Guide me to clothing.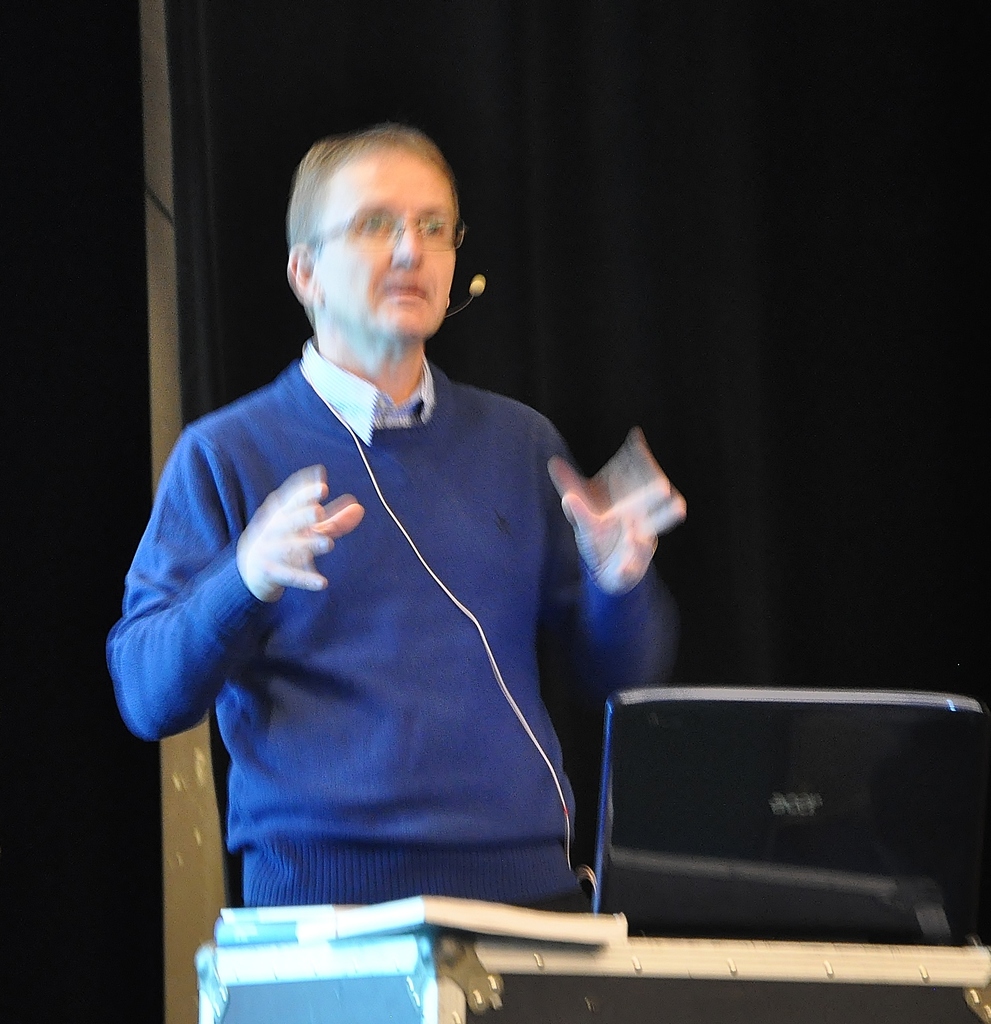
Guidance: <box>151,252,642,940</box>.
